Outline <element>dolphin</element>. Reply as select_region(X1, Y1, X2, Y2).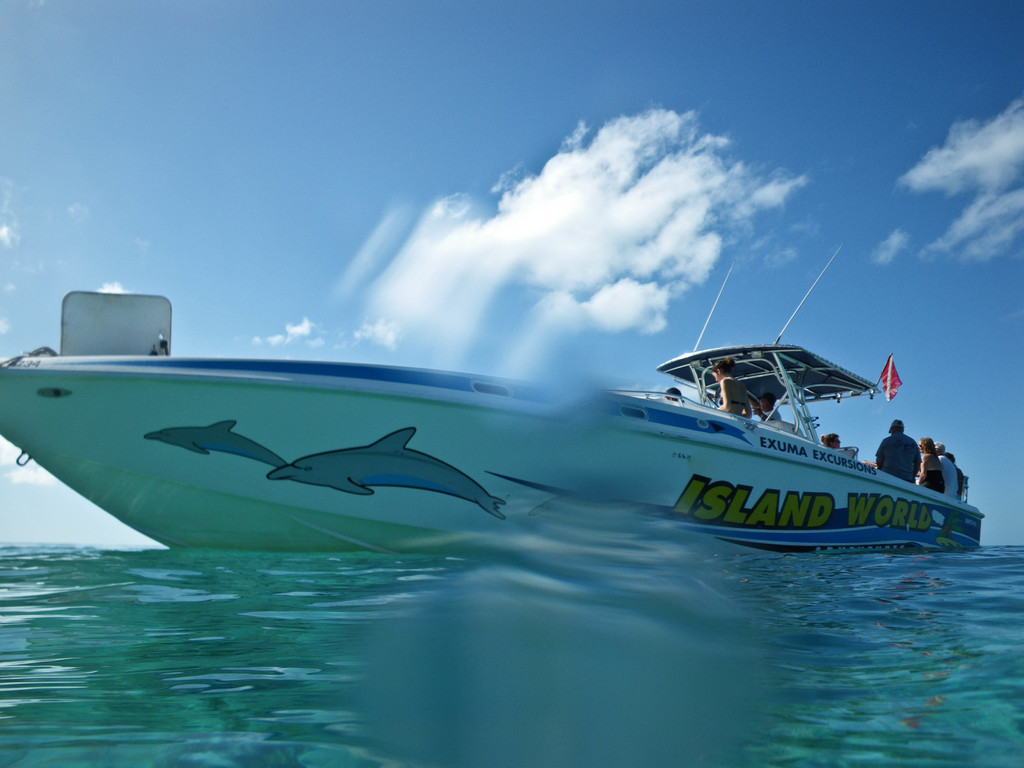
select_region(269, 422, 512, 528).
